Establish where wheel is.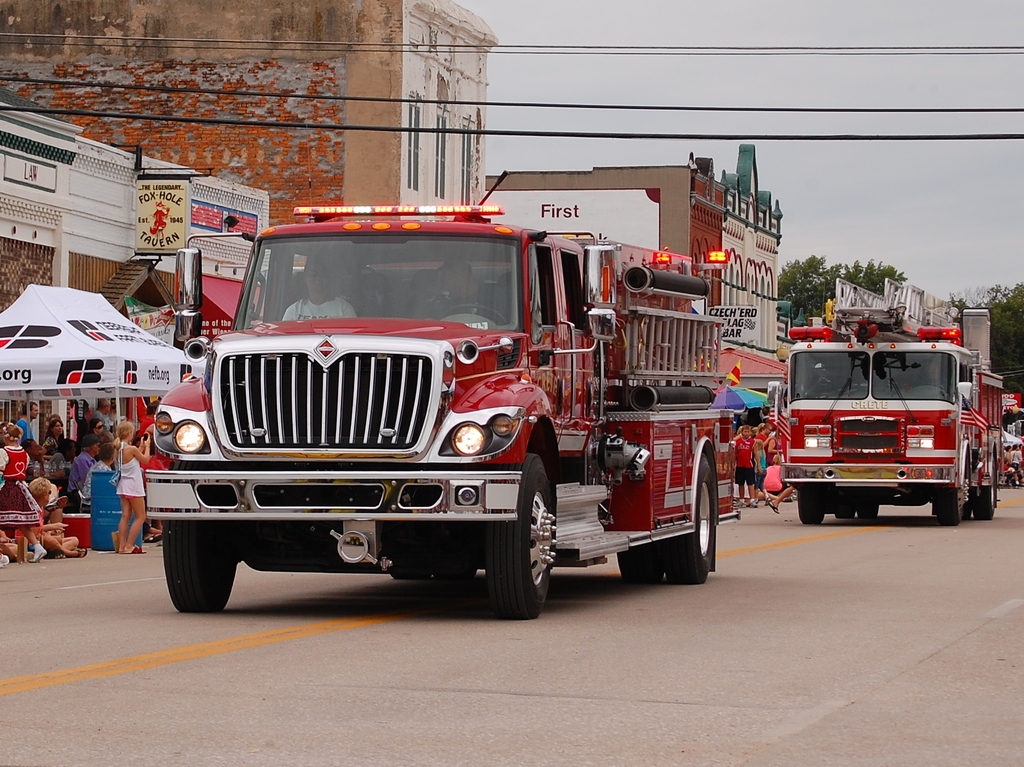
Established at box(852, 494, 878, 517).
